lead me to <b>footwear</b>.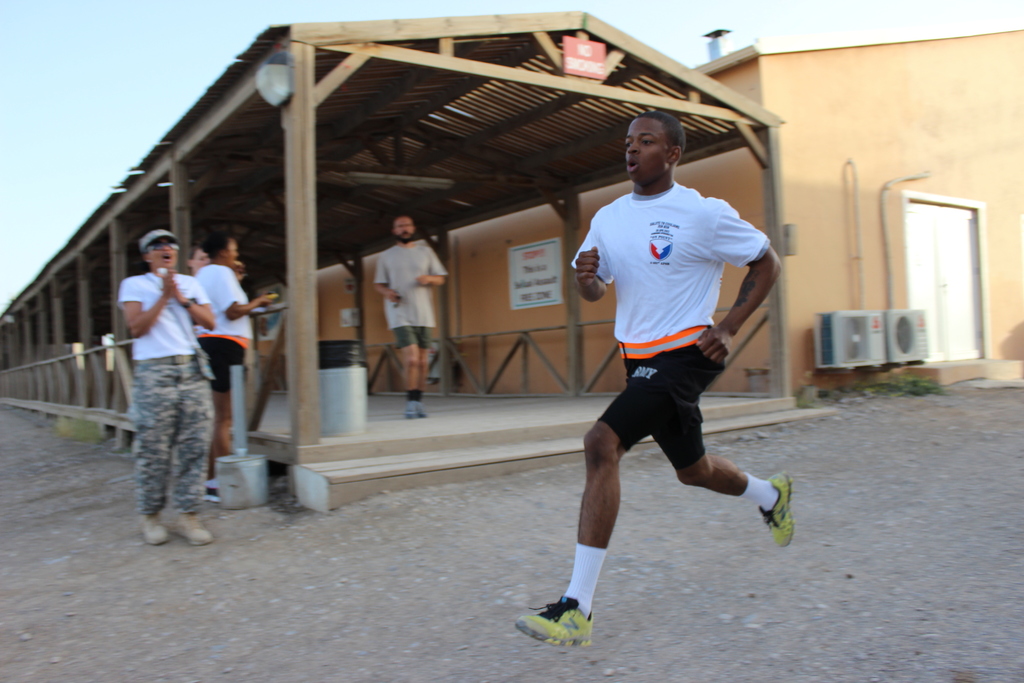
Lead to detection(404, 399, 415, 422).
